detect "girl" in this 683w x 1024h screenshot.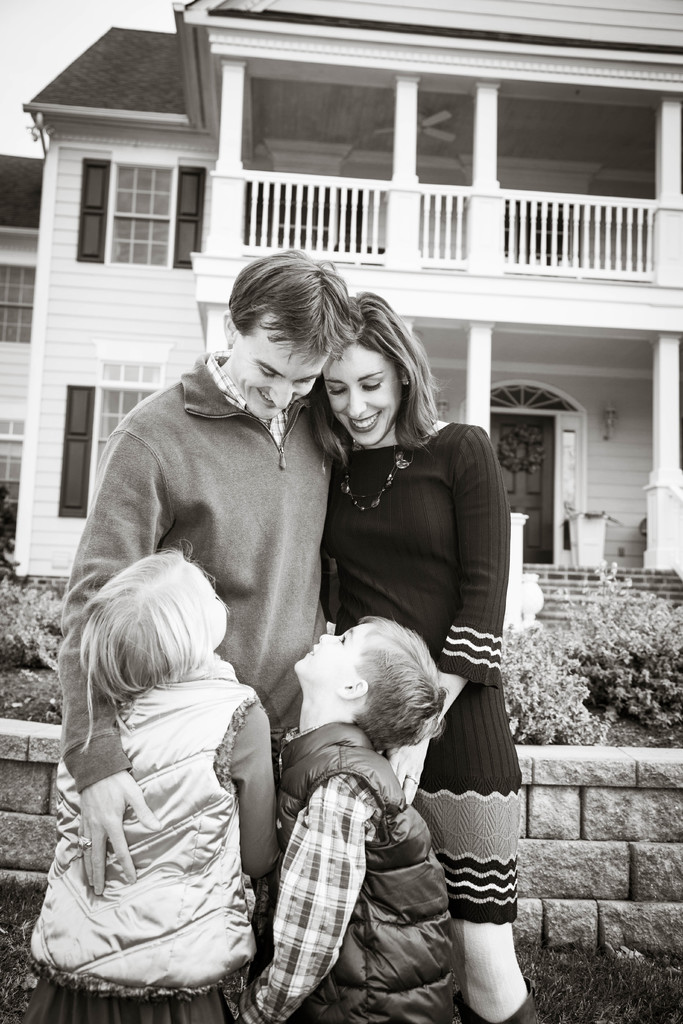
Detection: bbox(310, 290, 496, 989).
